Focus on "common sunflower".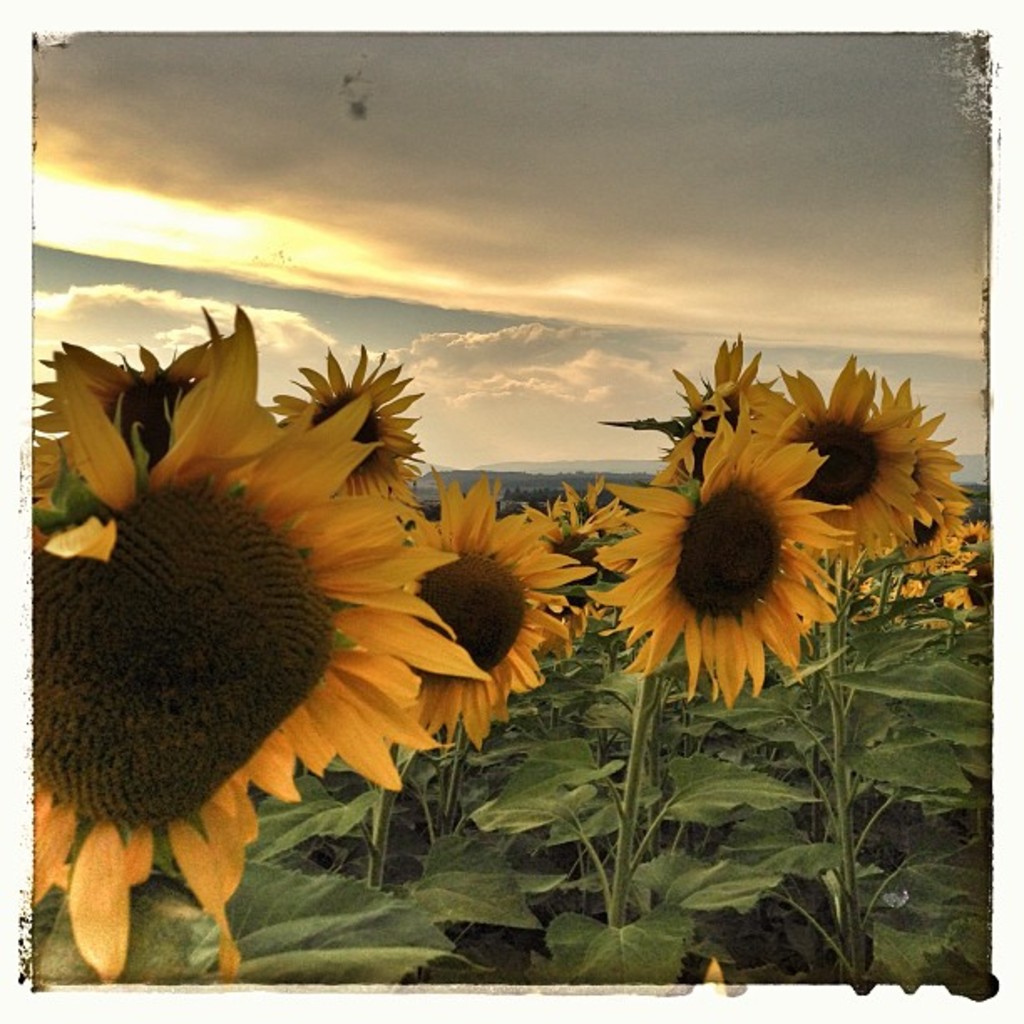
Focused at box=[403, 489, 581, 750].
